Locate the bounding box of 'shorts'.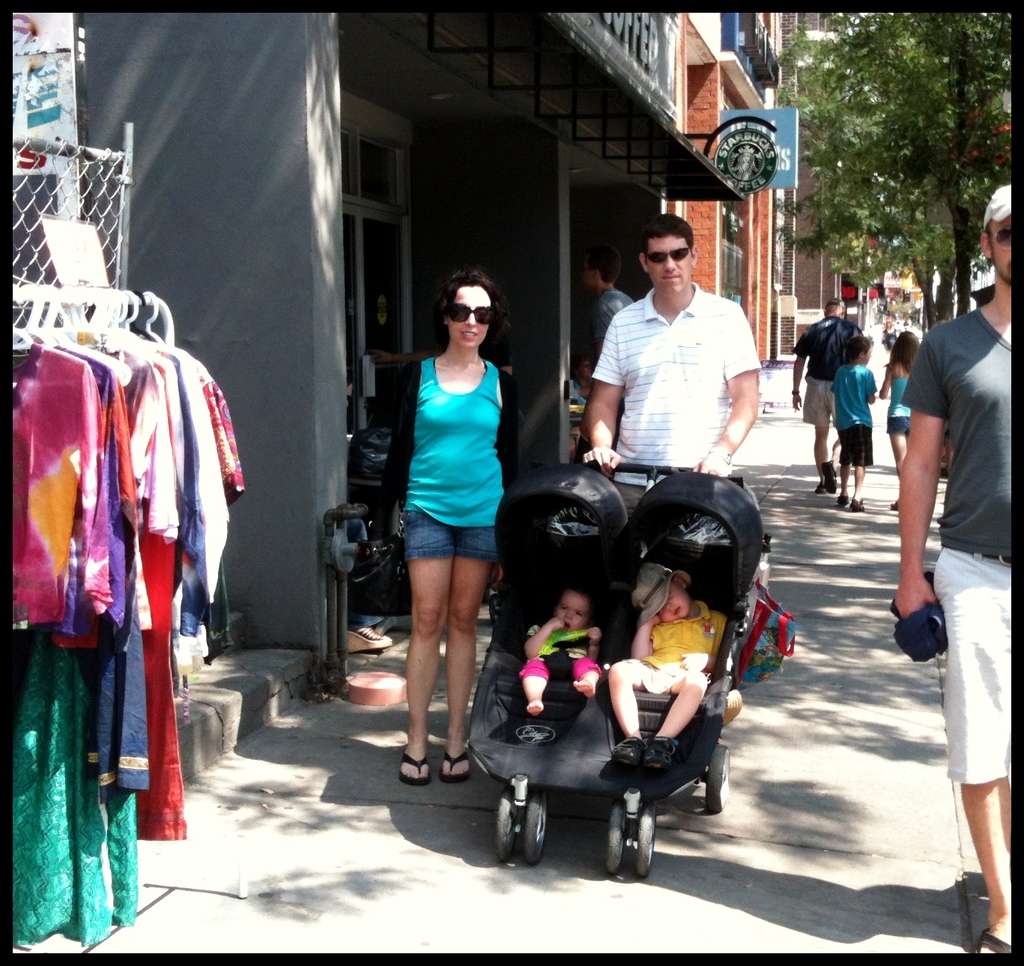
Bounding box: (930, 552, 1019, 783).
